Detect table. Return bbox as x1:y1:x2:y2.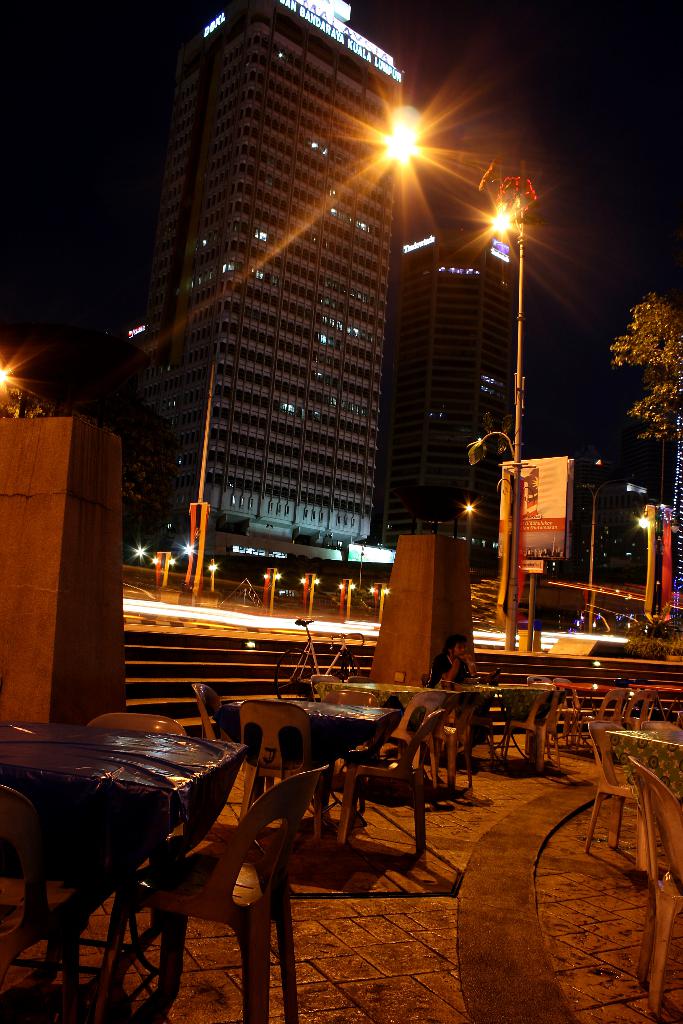
23:712:227:967.
